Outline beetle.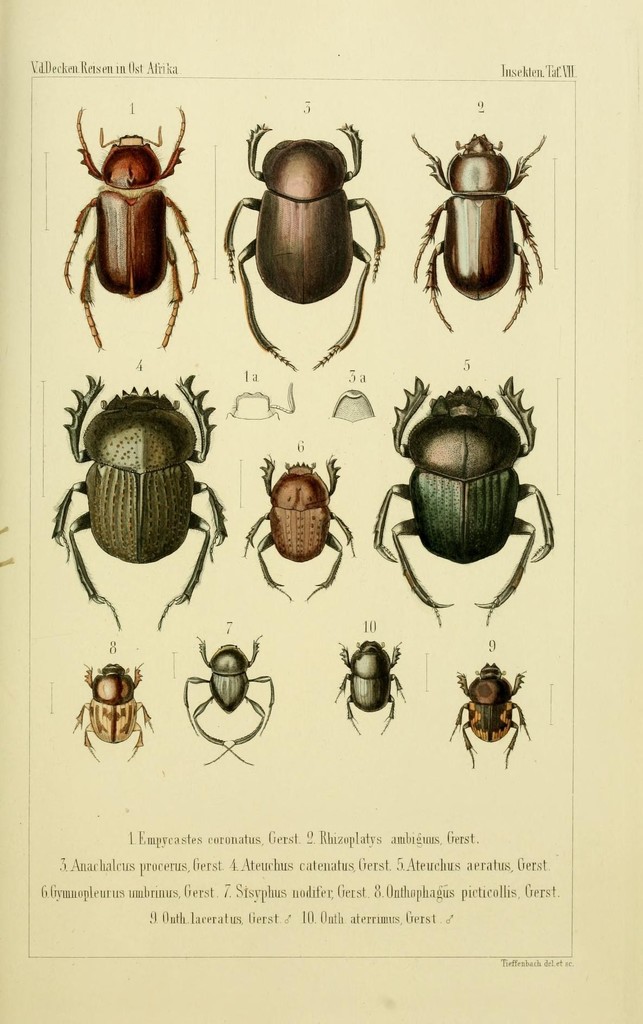
Outline: <bbox>78, 662, 165, 762</bbox>.
